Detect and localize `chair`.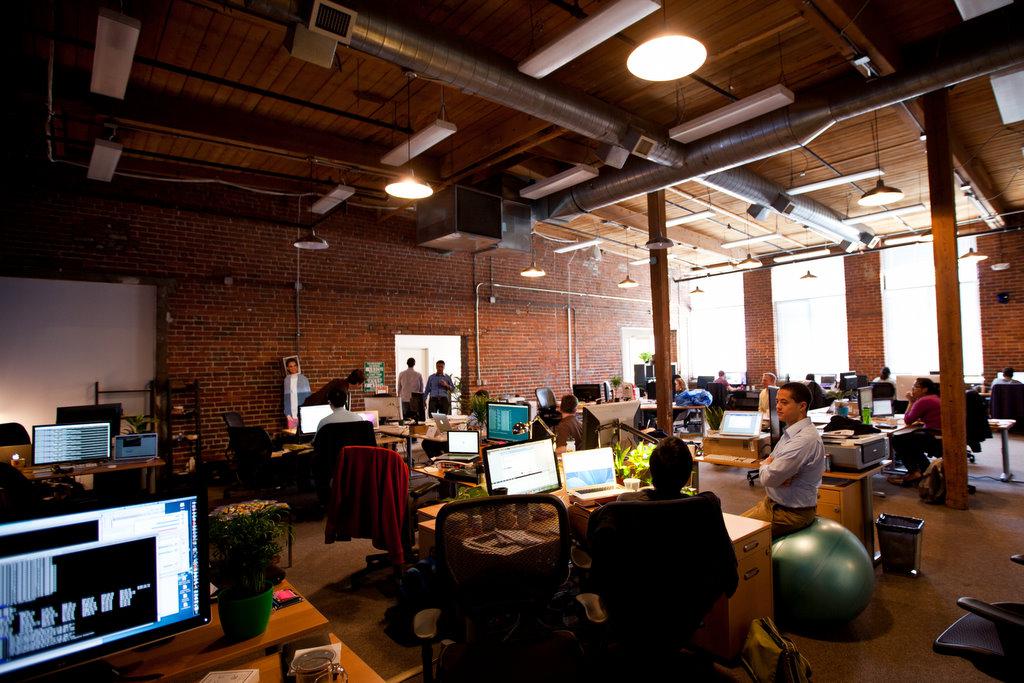
Localized at box=[603, 376, 611, 401].
